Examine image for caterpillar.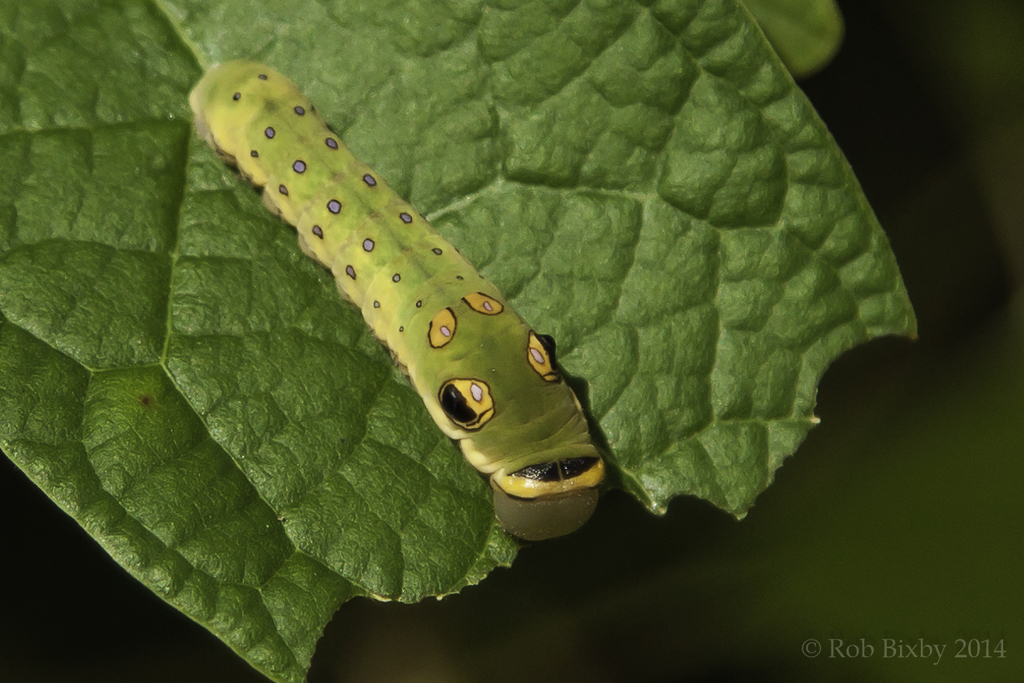
Examination result: x1=184, y1=58, x2=607, y2=542.
